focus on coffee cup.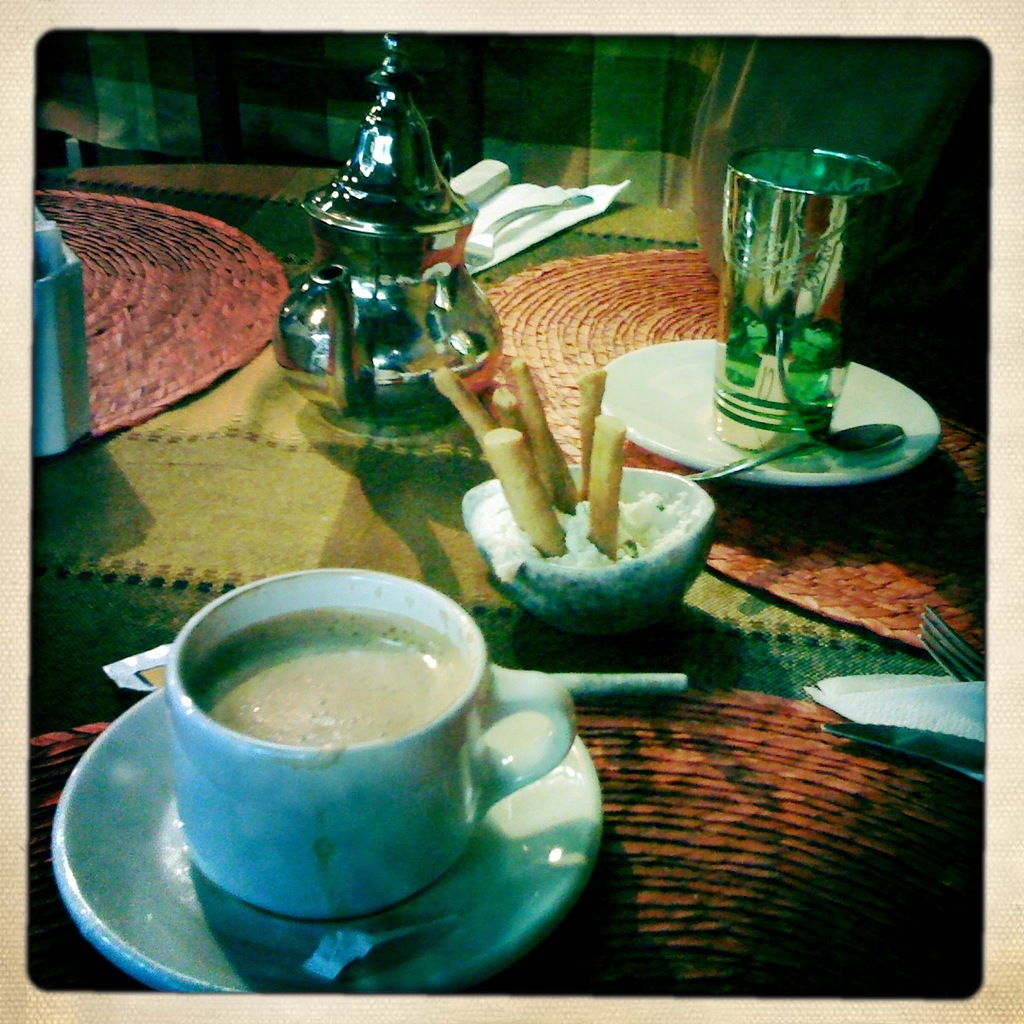
Focused at detection(167, 567, 578, 924).
